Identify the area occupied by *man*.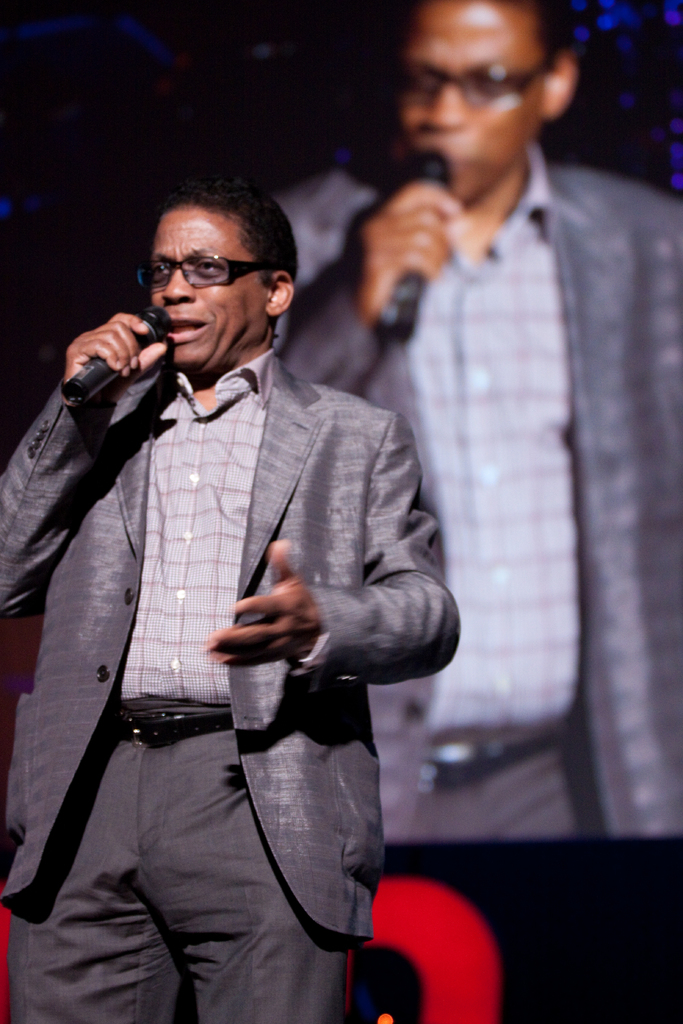
Area: <box>284,3,682,852</box>.
